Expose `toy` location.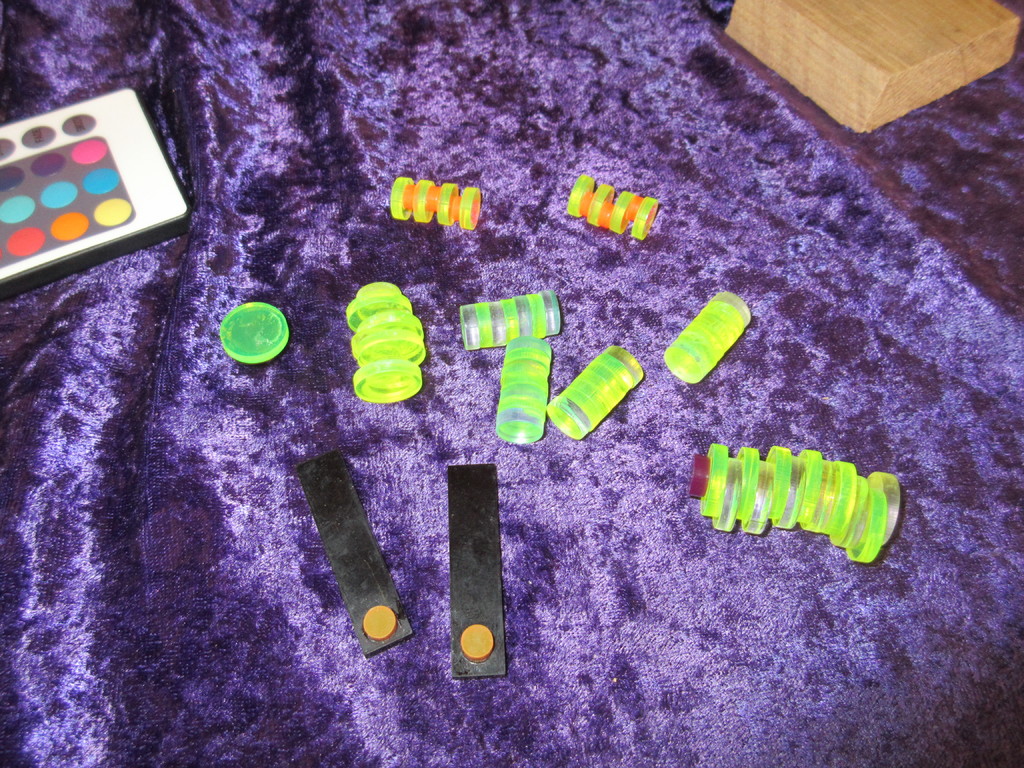
Exposed at (left=219, top=300, right=286, bottom=365).
